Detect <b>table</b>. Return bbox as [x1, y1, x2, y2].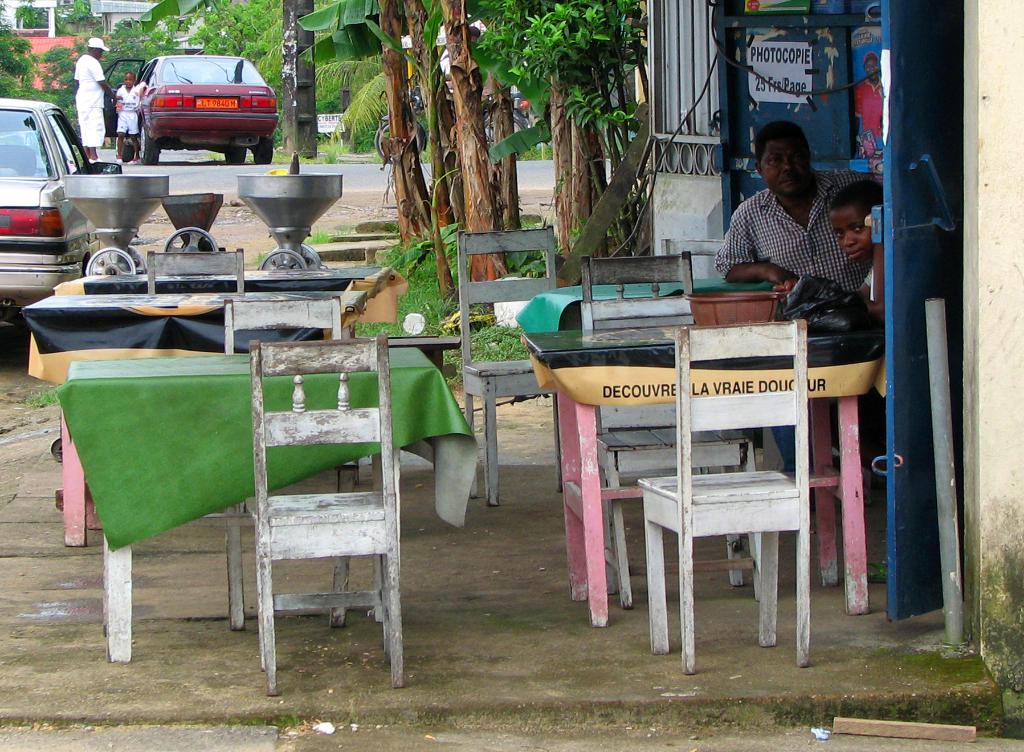
[51, 265, 401, 338].
